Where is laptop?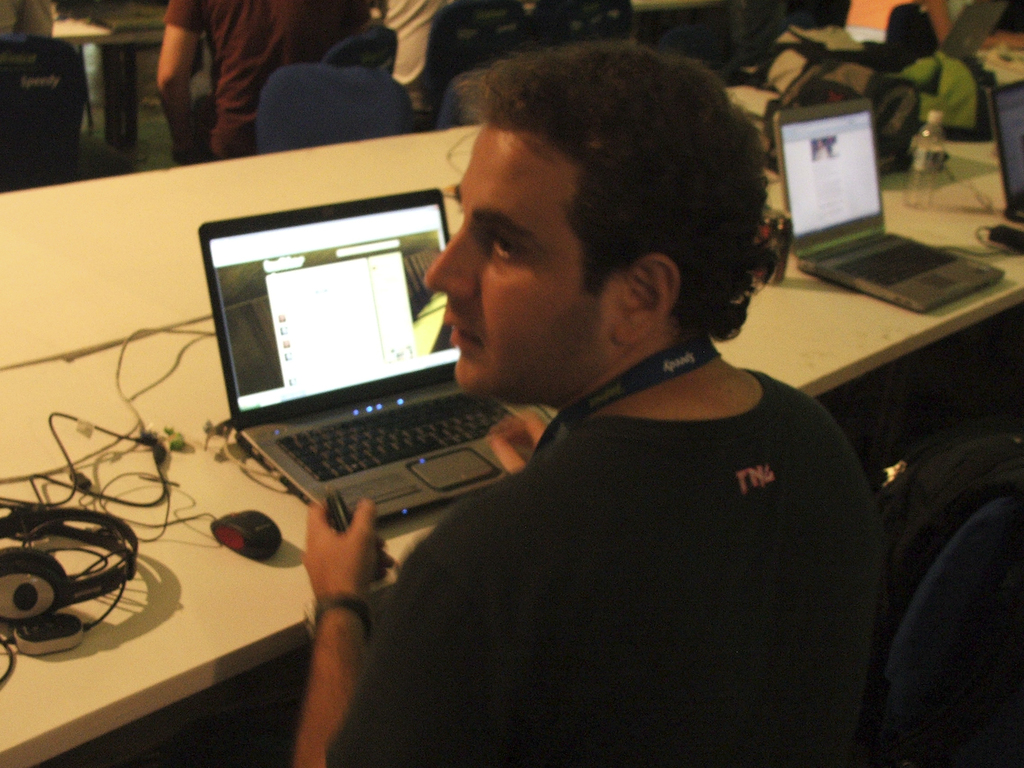
<region>770, 102, 1003, 314</region>.
